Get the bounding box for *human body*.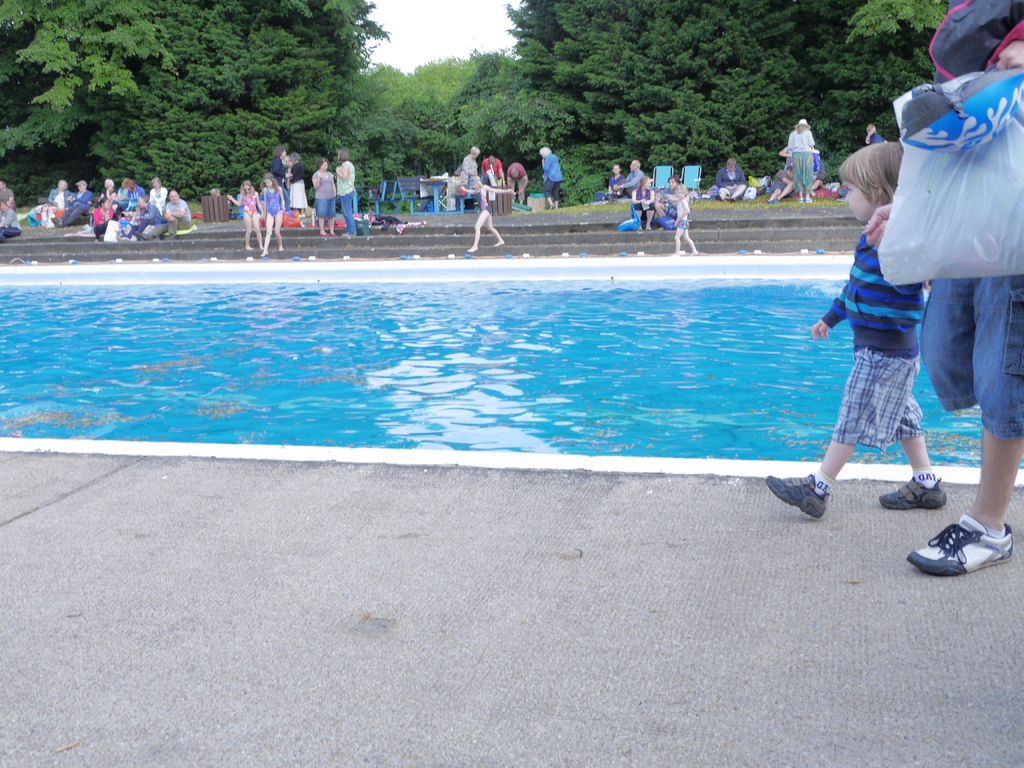
630, 178, 655, 230.
